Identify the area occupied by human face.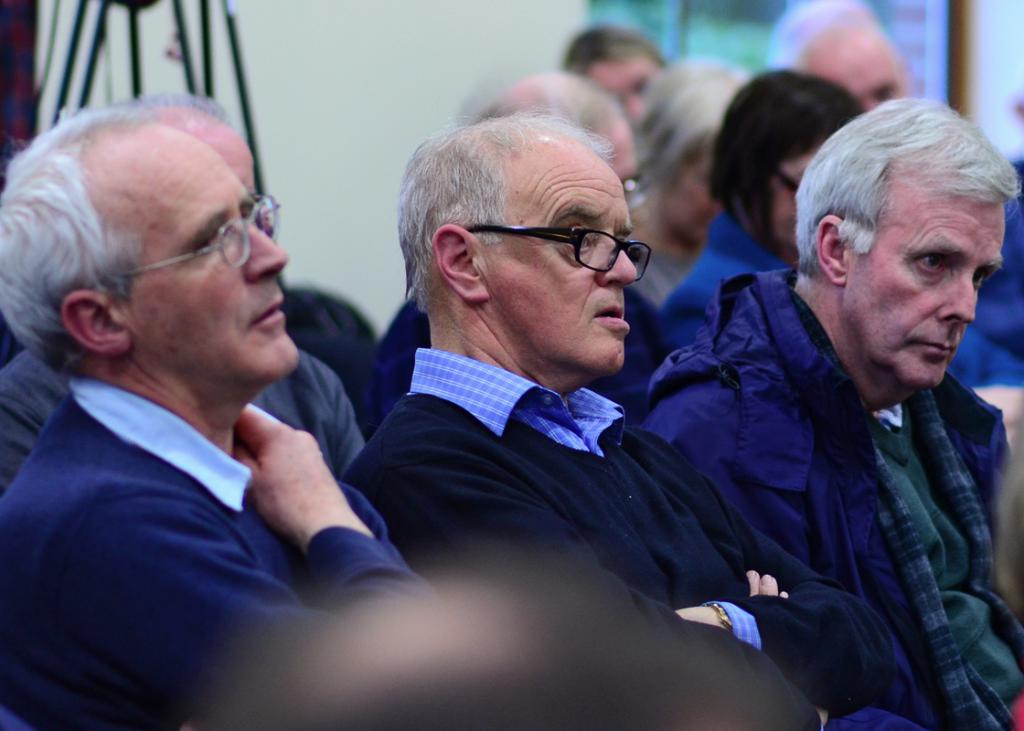
Area: box=[137, 125, 299, 388].
